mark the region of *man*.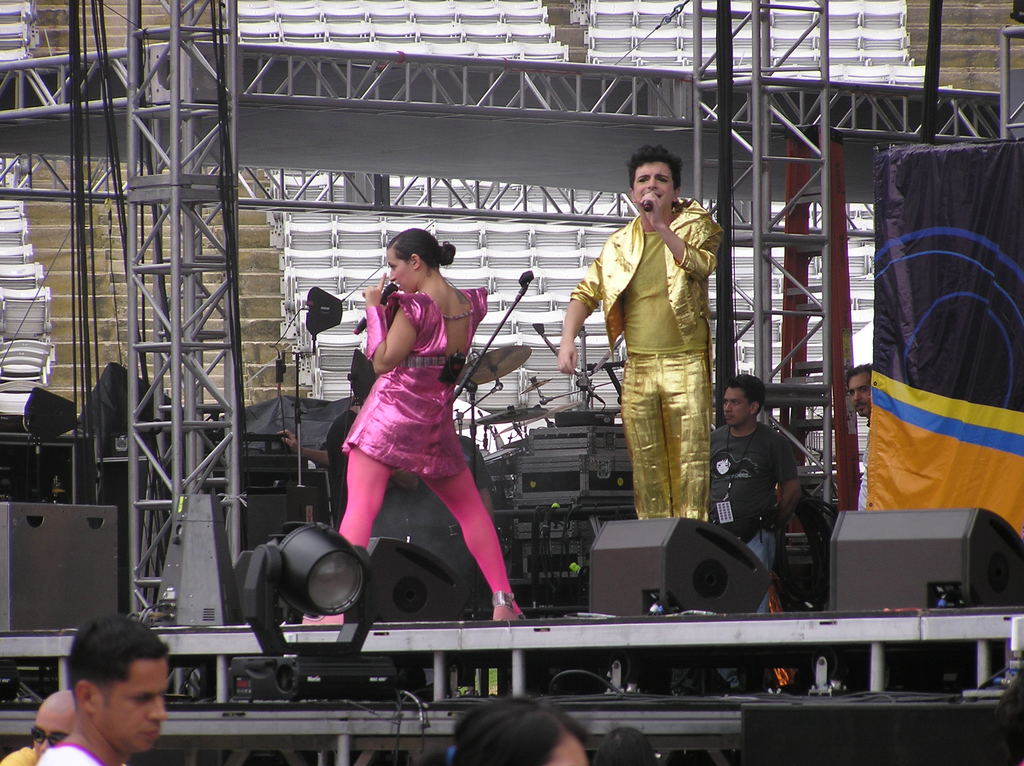
Region: x1=40 y1=610 x2=175 y2=765.
